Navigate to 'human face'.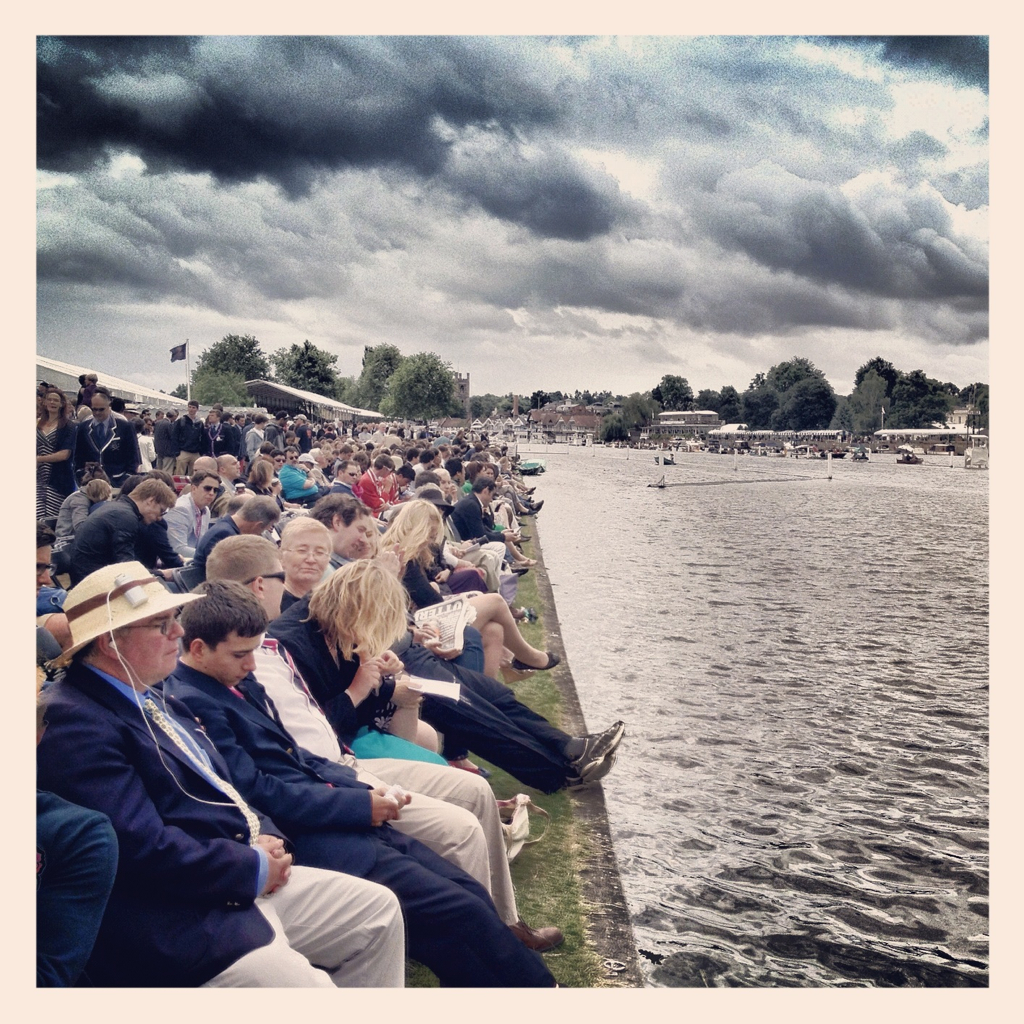
Navigation target: BBox(285, 531, 327, 585).
